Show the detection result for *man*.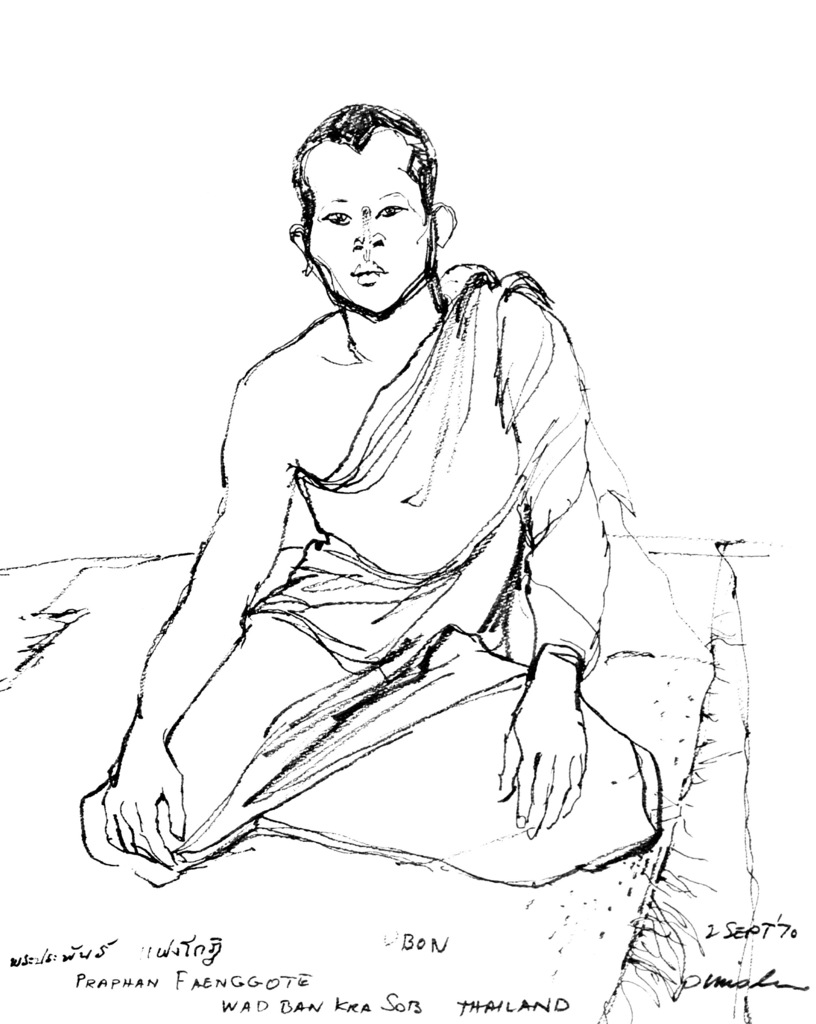
box=[74, 99, 658, 897].
